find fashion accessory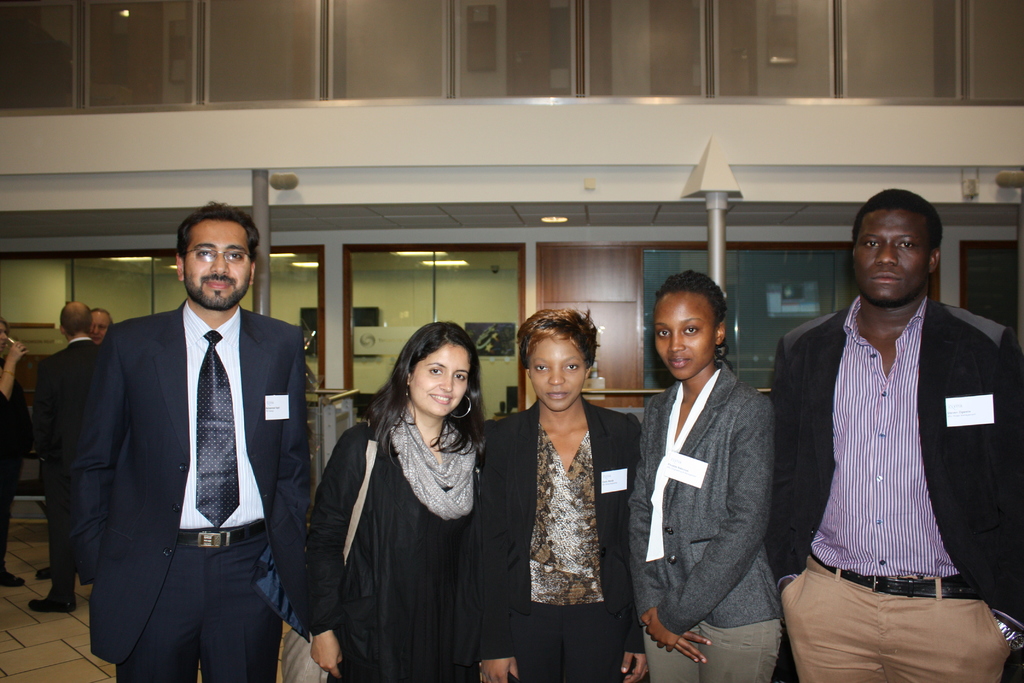
991,614,1023,651
